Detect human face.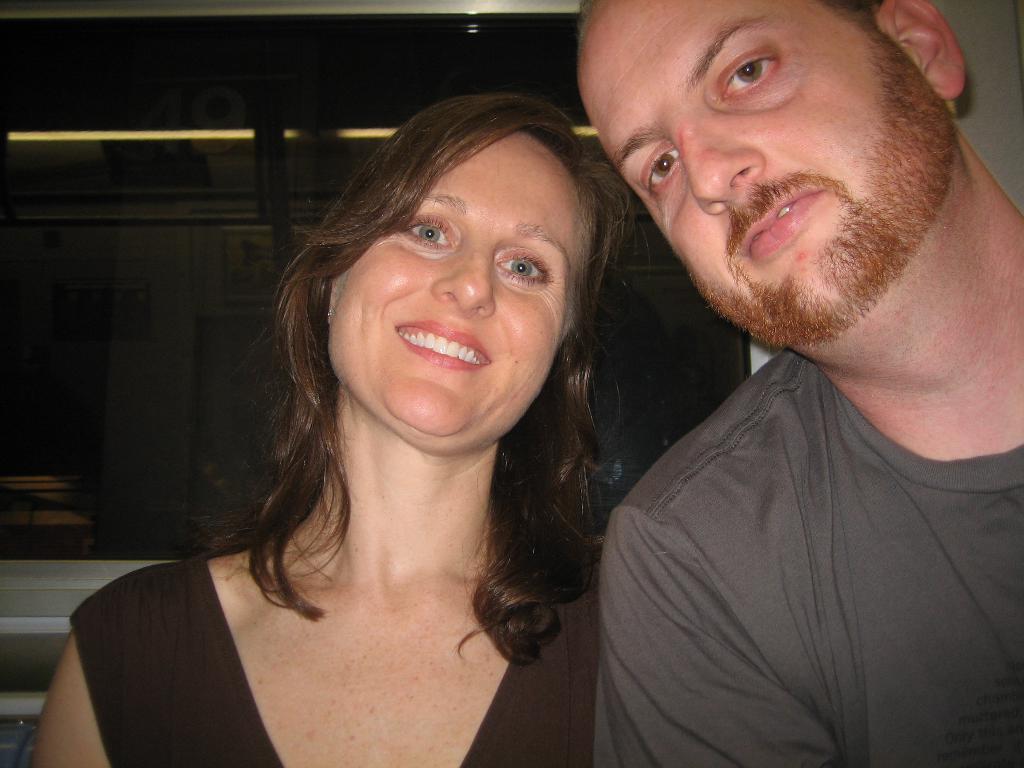
Detected at <bbox>330, 129, 582, 433</bbox>.
